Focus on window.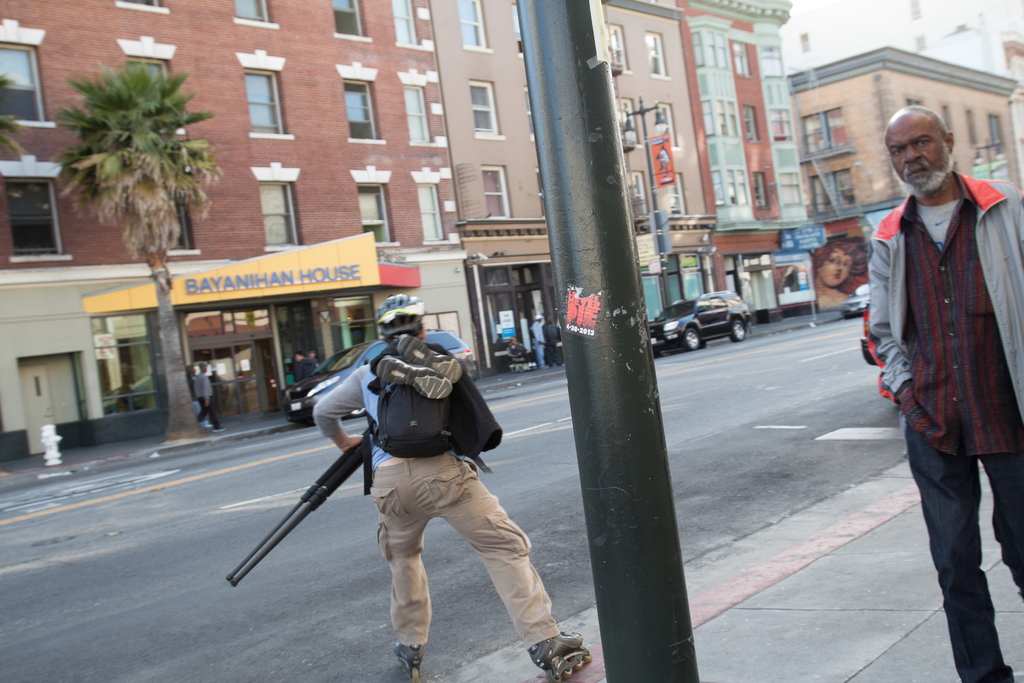
Focused at left=713, top=166, right=744, bottom=201.
